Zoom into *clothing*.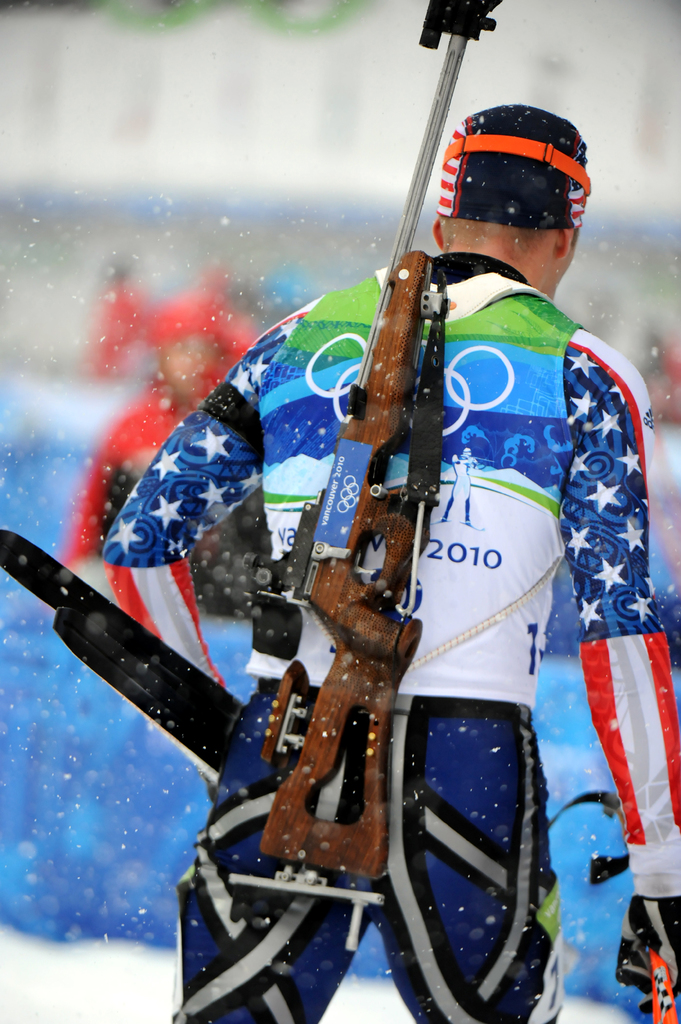
Zoom target: left=63, top=154, right=639, bottom=982.
